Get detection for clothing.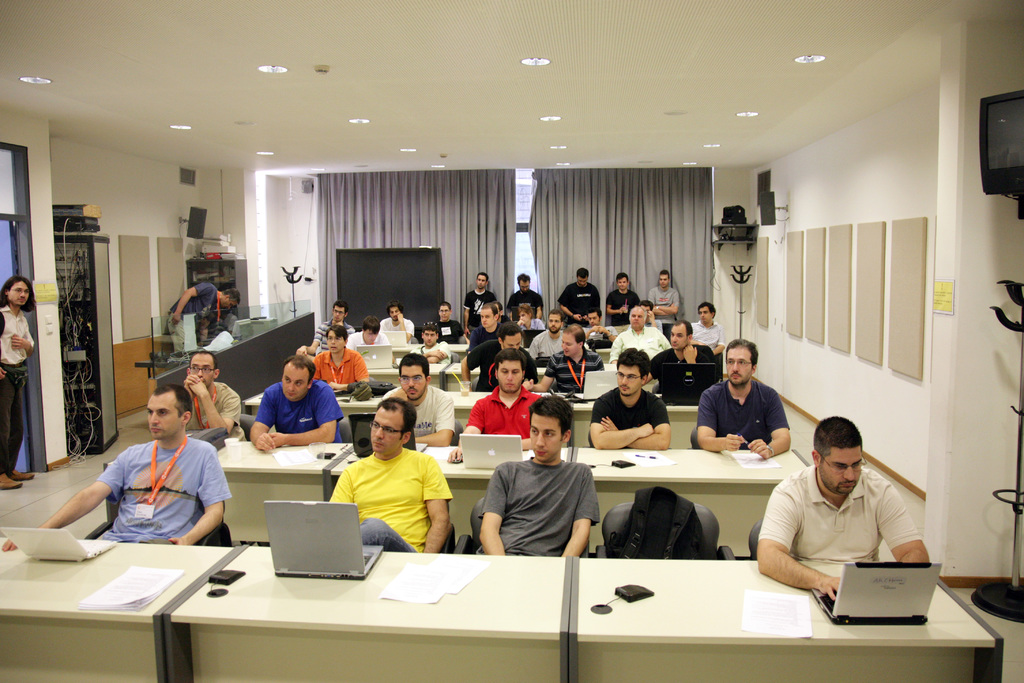
Detection: box=[757, 465, 922, 564].
